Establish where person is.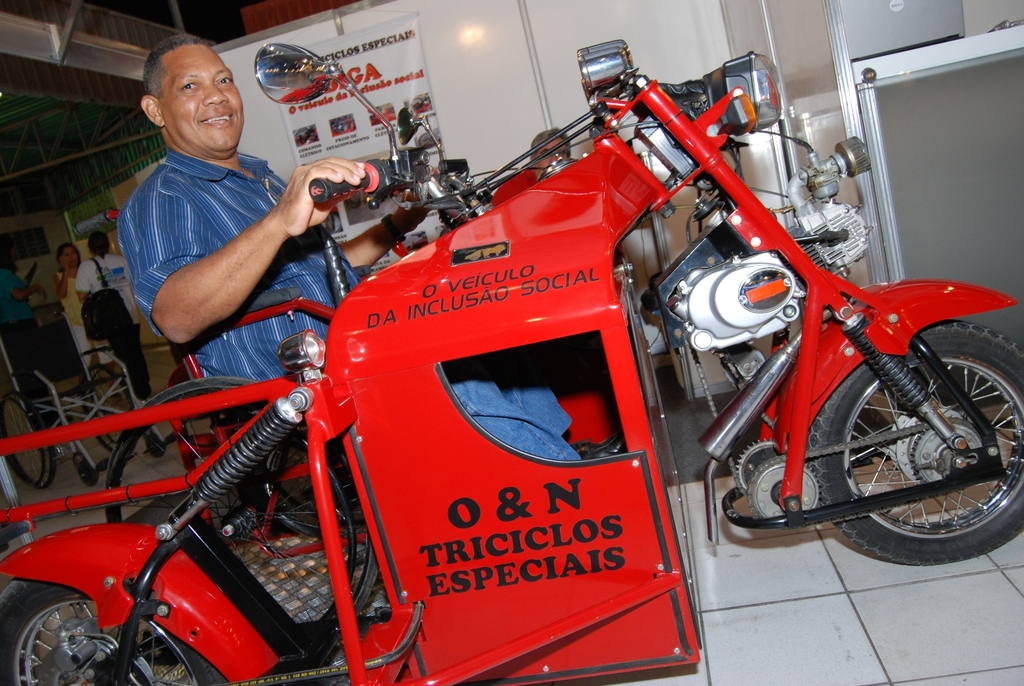
Established at l=55, t=240, r=121, b=386.
